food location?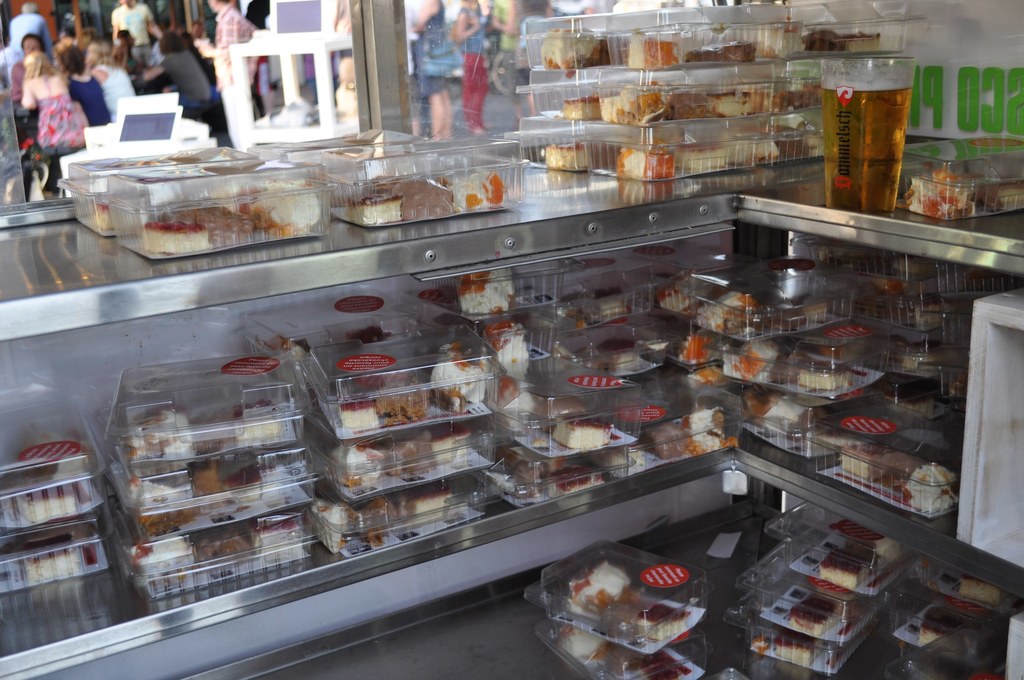
locate(977, 182, 1023, 210)
